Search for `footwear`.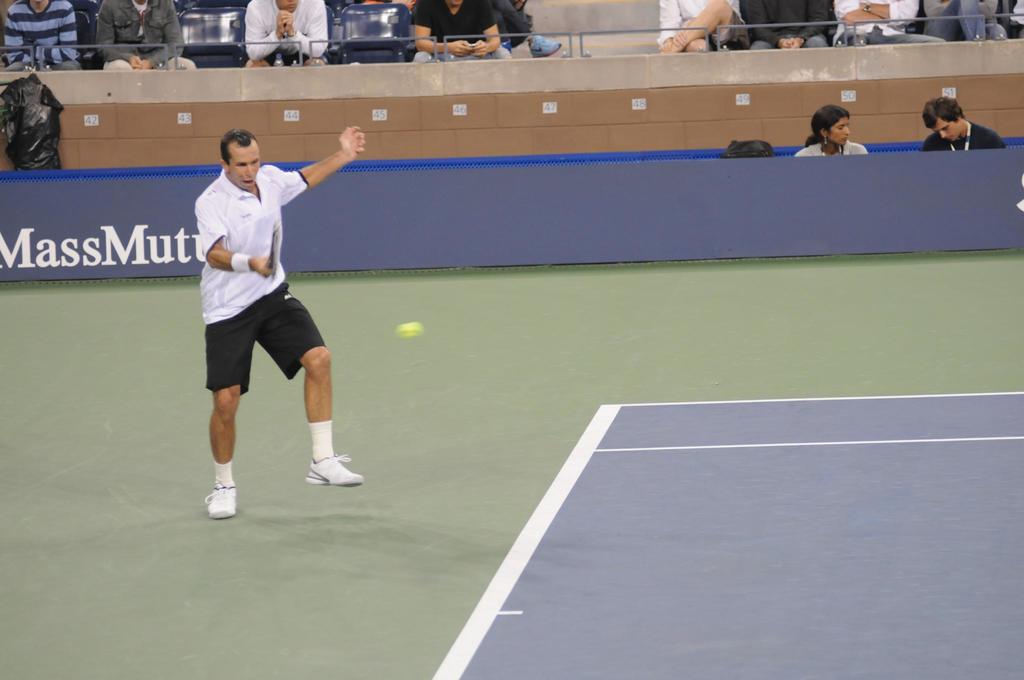
Found at <bbox>201, 480, 237, 519</bbox>.
